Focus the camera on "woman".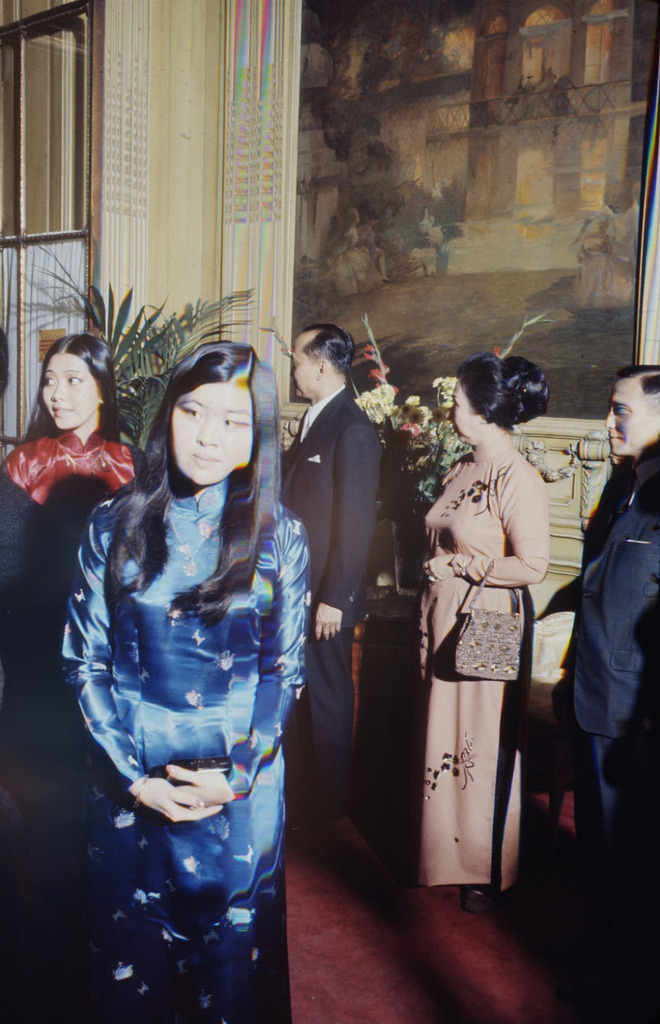
Focus region: bbox=[51, 342, 313, 1023].
